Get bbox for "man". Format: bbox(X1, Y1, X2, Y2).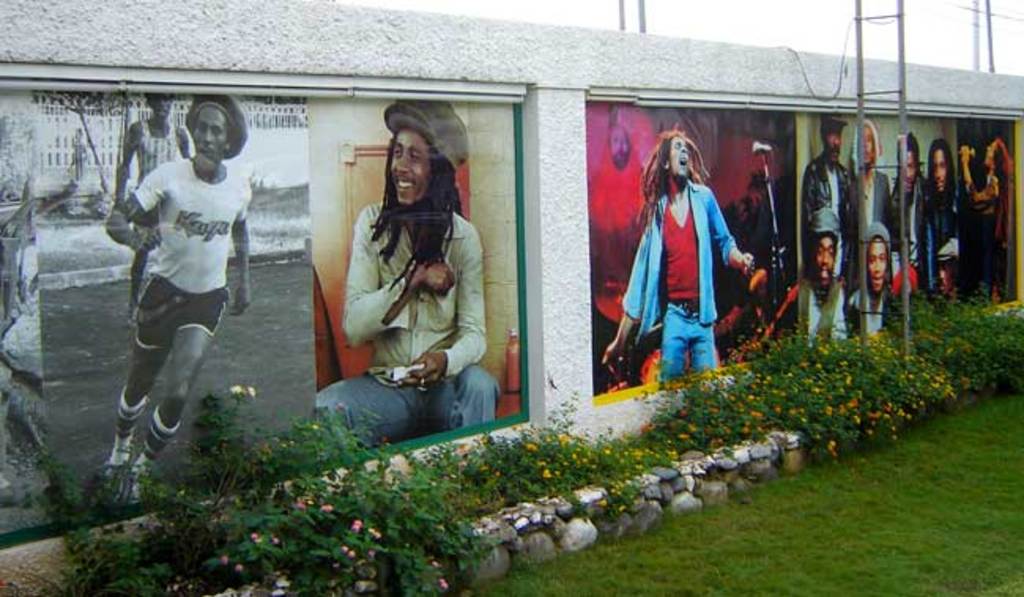
bbox(802, 113, 857, 288).
